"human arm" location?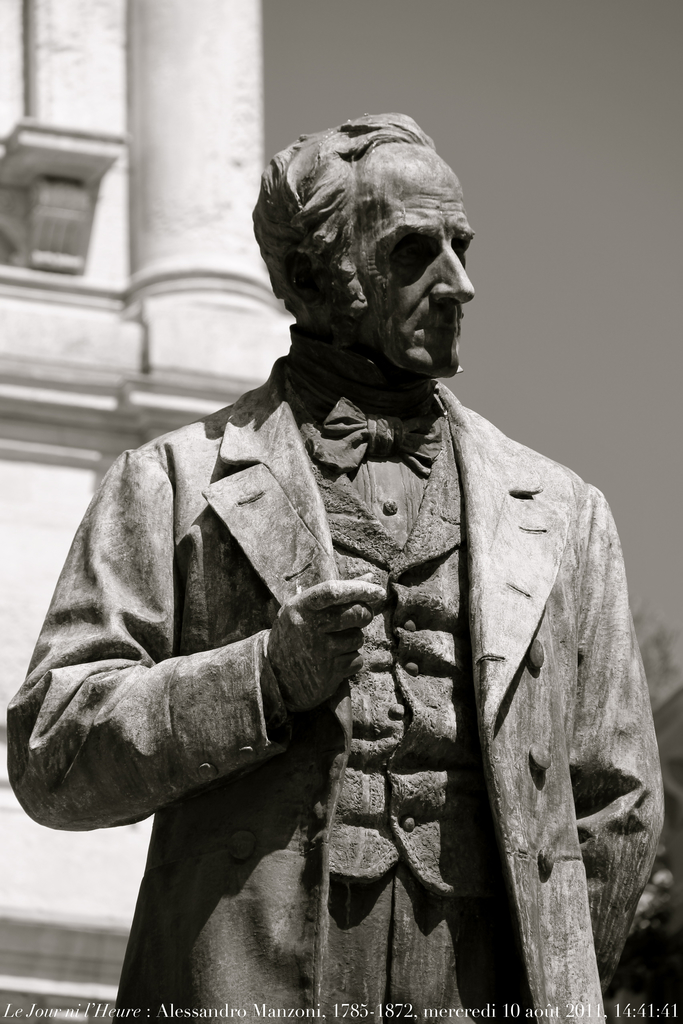
(left=28, top=456, right=328, bottom=866)
